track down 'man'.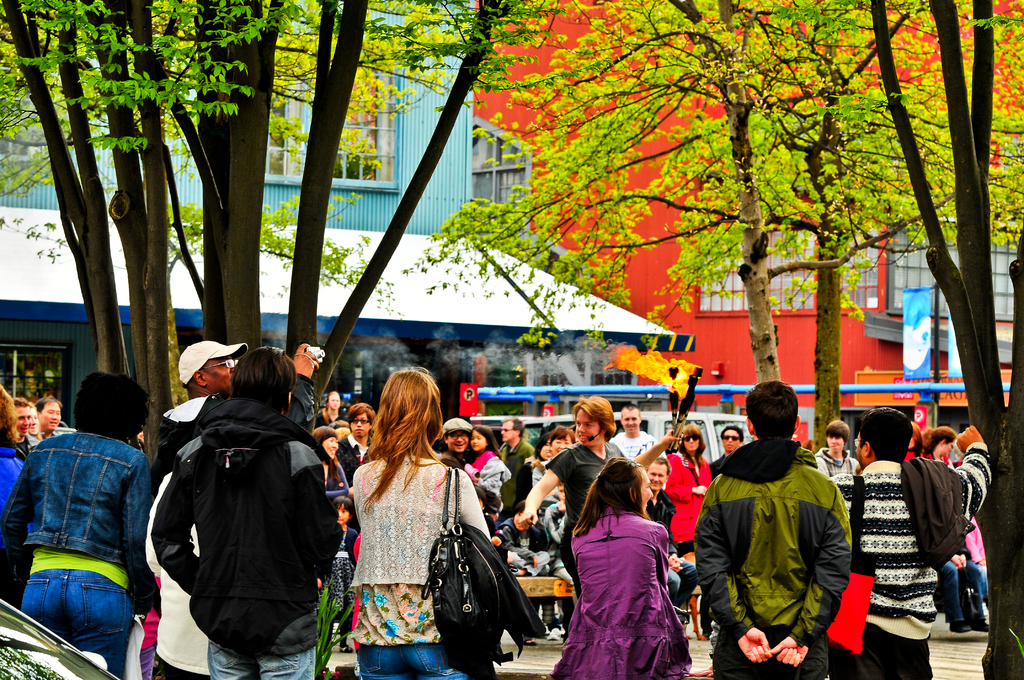
Tracked to box(543, 482, 572, 546).
